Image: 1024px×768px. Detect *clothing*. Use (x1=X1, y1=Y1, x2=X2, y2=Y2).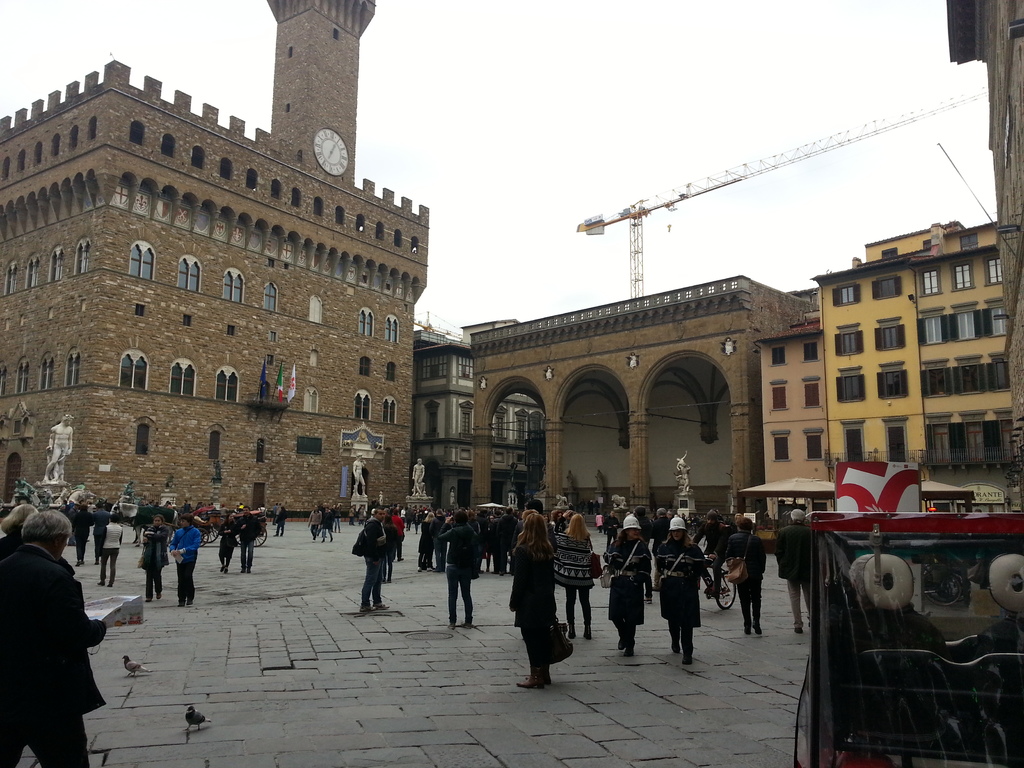
(x1=381, y1=504, x2=404, y2=552).
